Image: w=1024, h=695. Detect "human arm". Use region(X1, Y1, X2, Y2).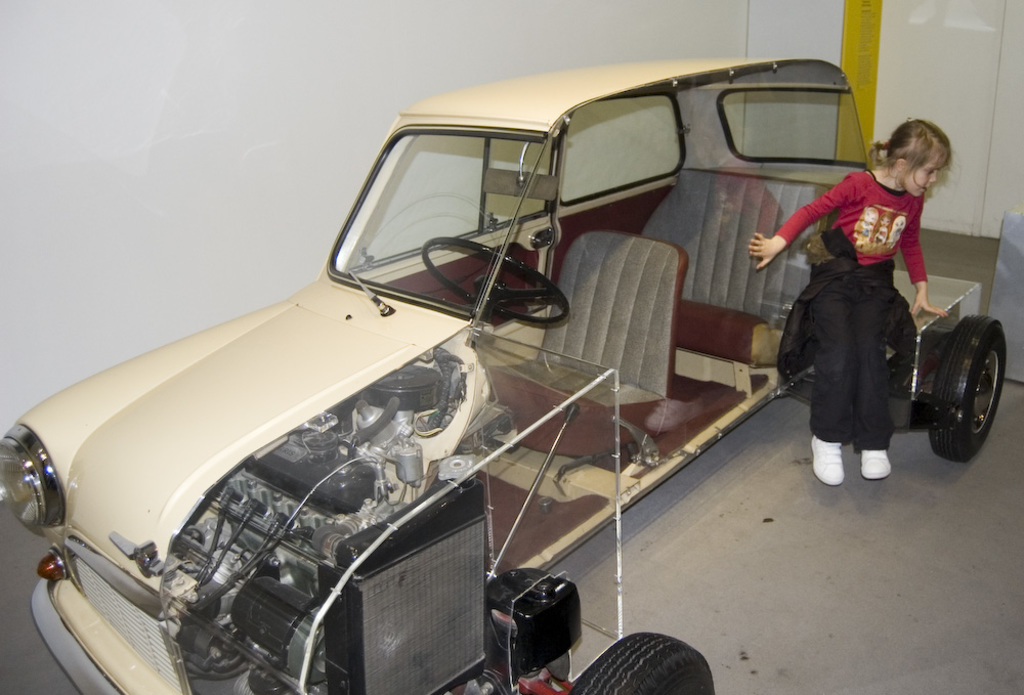
region(748, 174, 855, 270).
